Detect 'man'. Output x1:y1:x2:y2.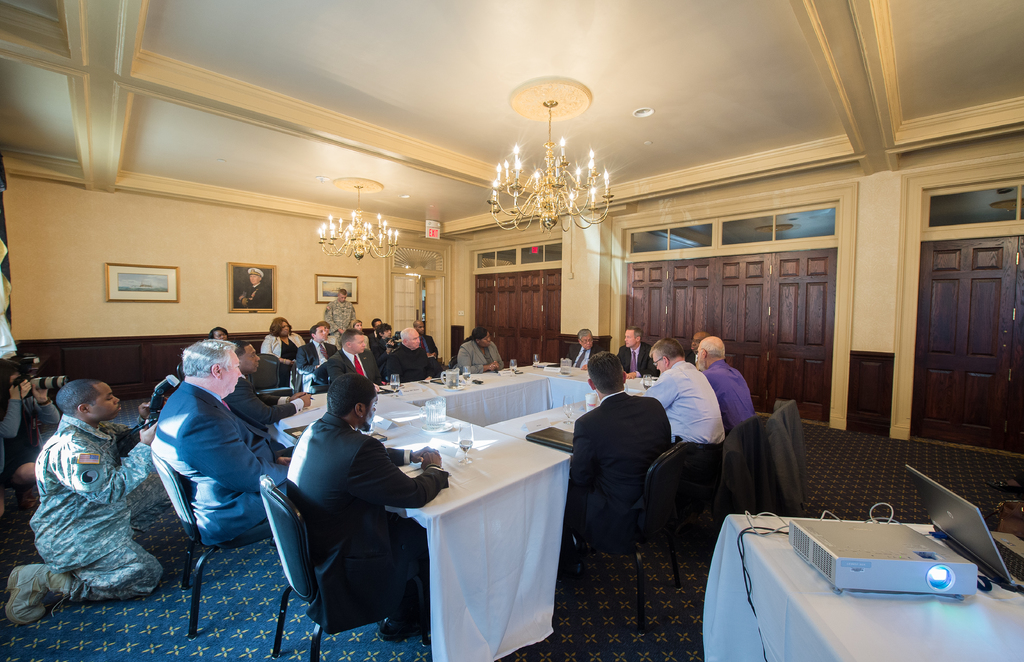
412:319:442:367.
